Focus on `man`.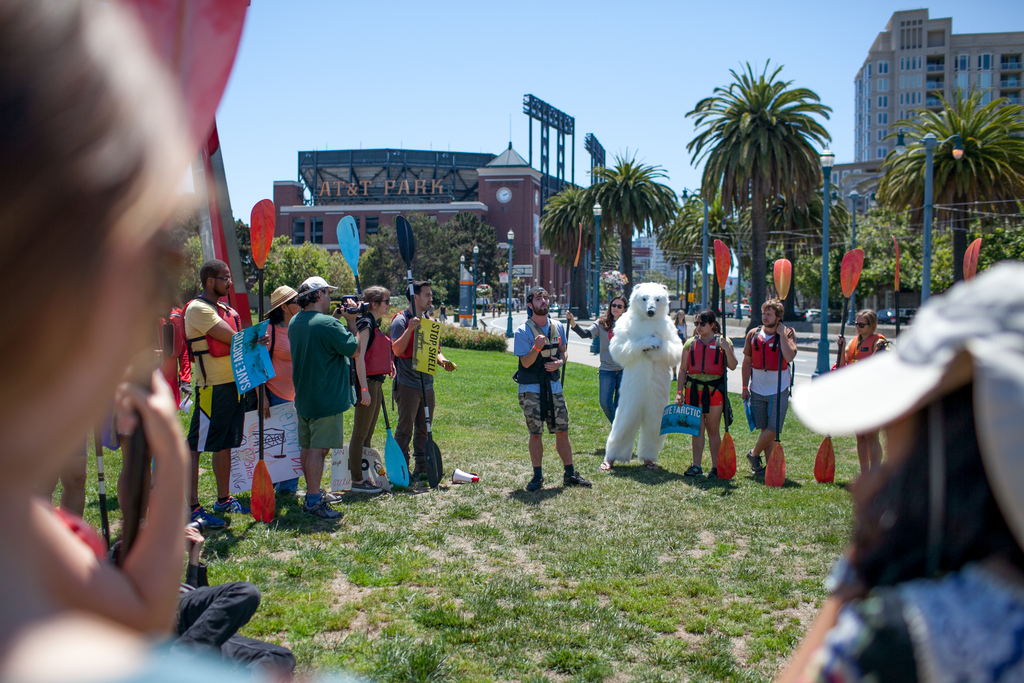
Focused at 188, 256, 246, 529.
